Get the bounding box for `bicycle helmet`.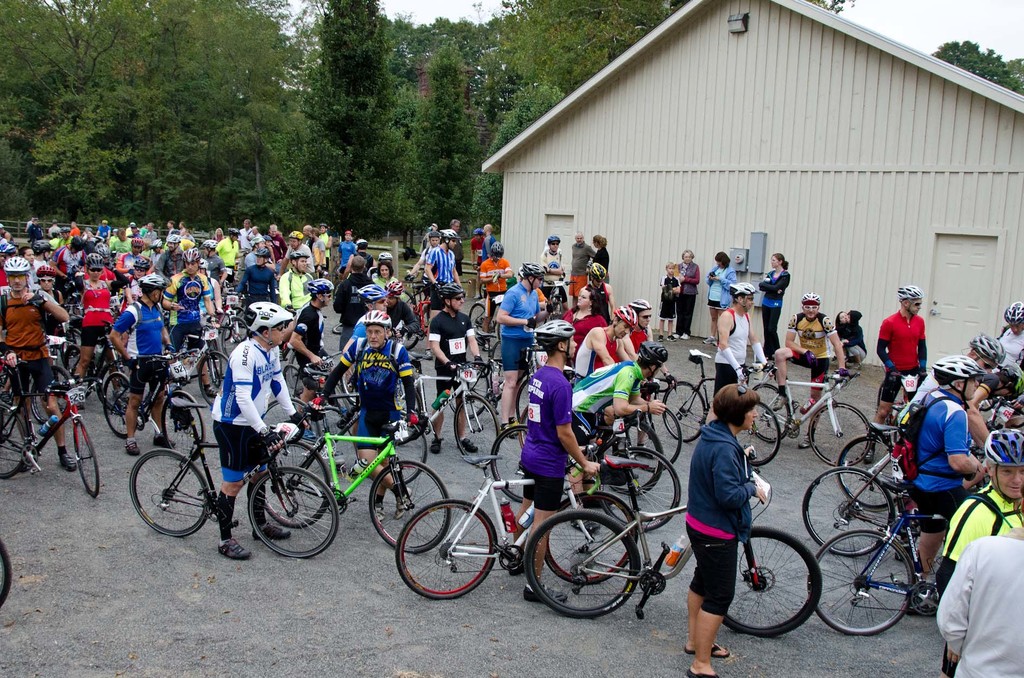
3, 255, 29, 272.
